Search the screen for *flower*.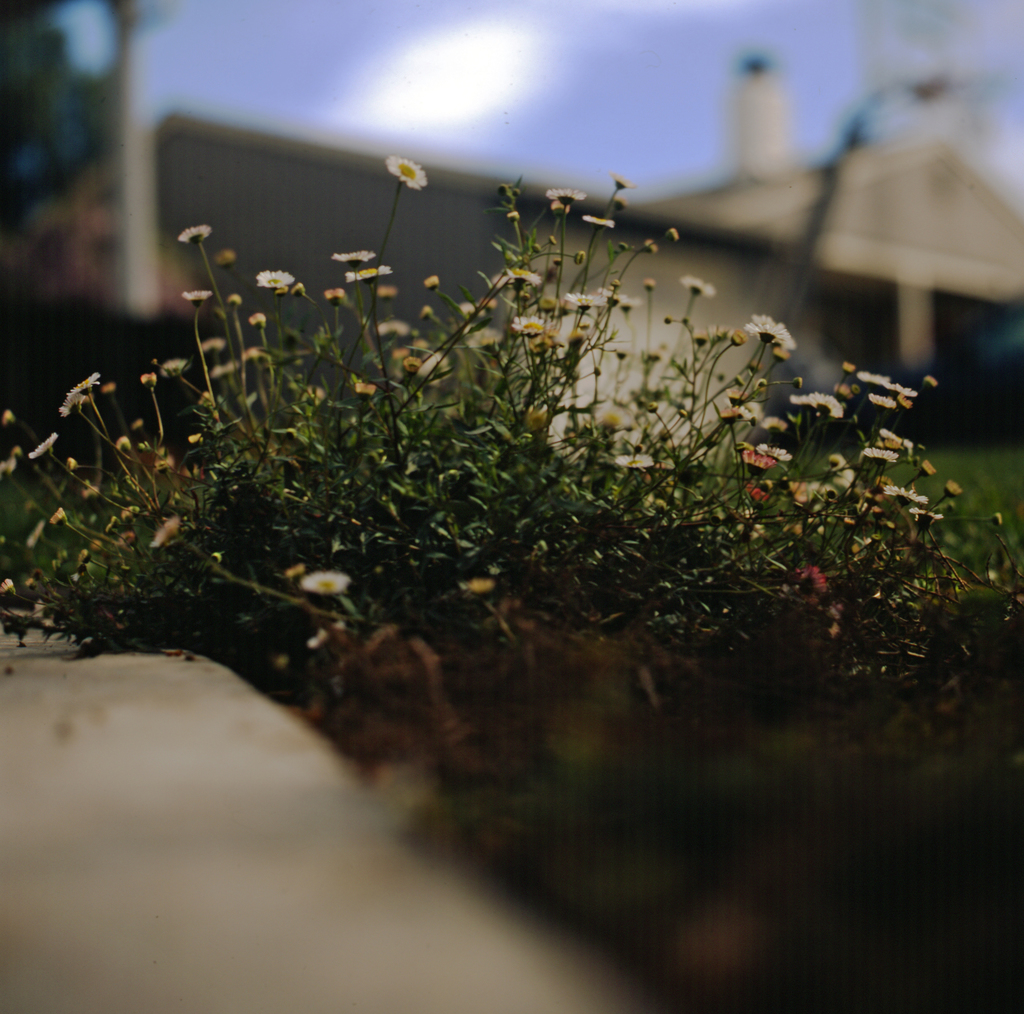
Found at {"x1": 790, "y1": 385, "x2": 842, "y2": 418}.
